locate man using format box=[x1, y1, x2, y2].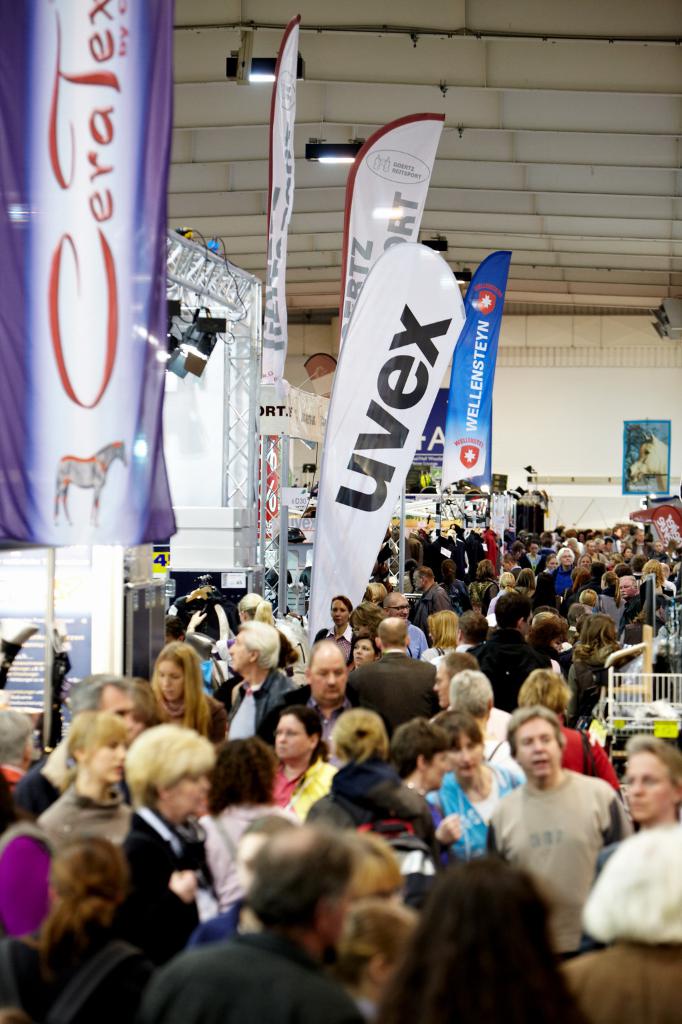
box=[135, 816, 375, 1023].
